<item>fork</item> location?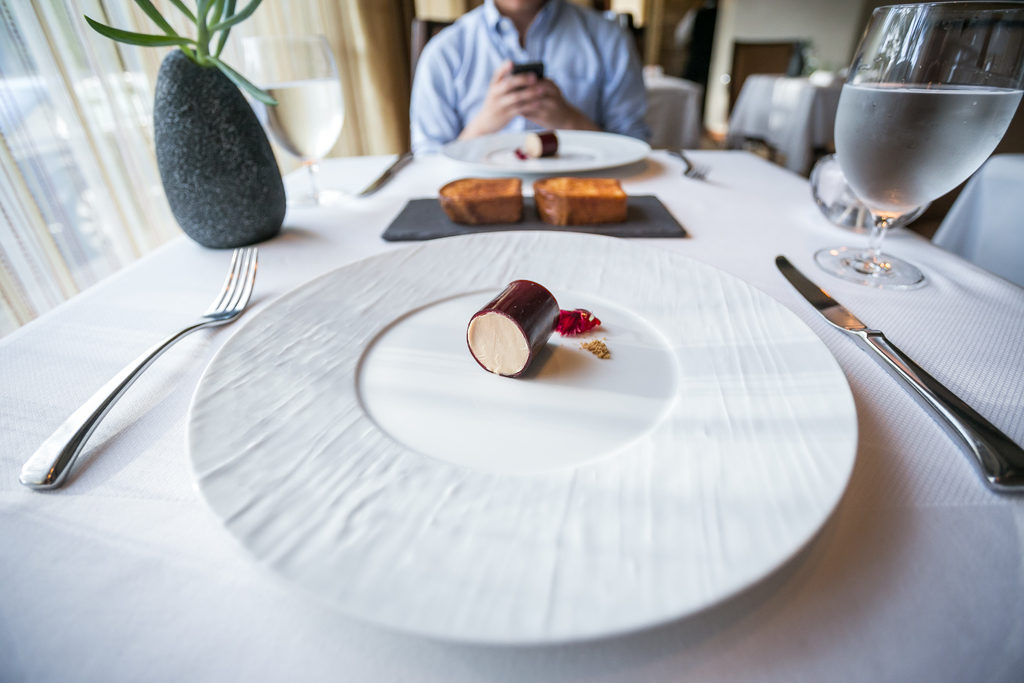
{"left": 667, "top": 148, "right": 709, "bottom": 179}
